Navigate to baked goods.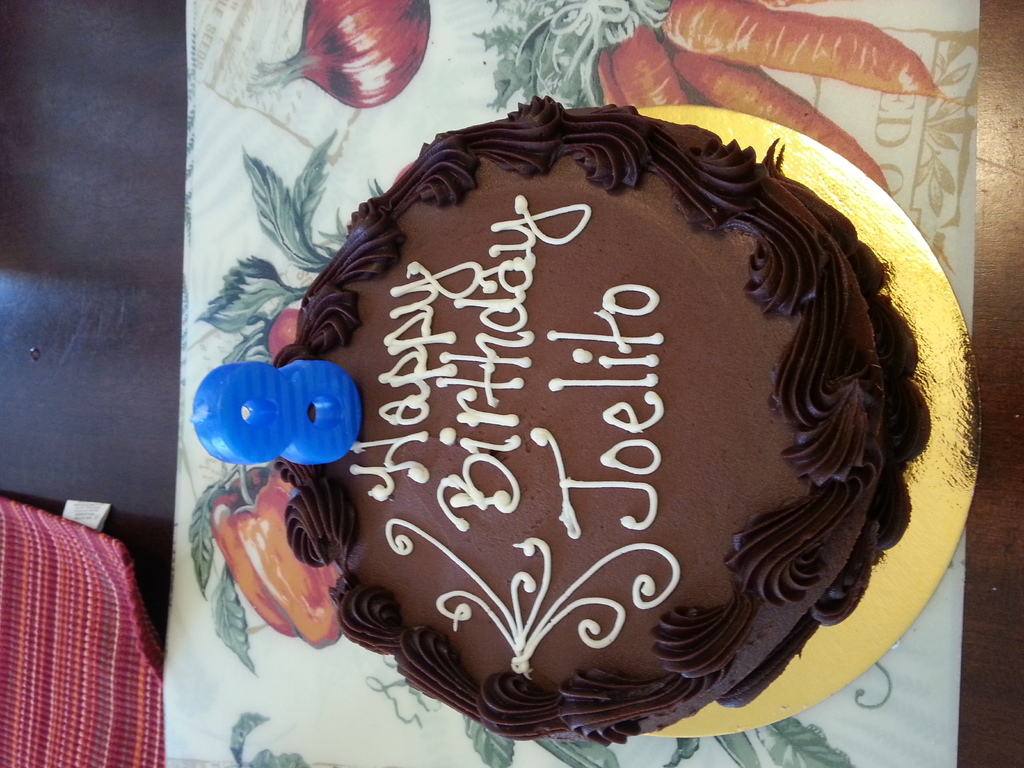
Navigation target: x1=176, y1=36, x2=929, y2=743.
